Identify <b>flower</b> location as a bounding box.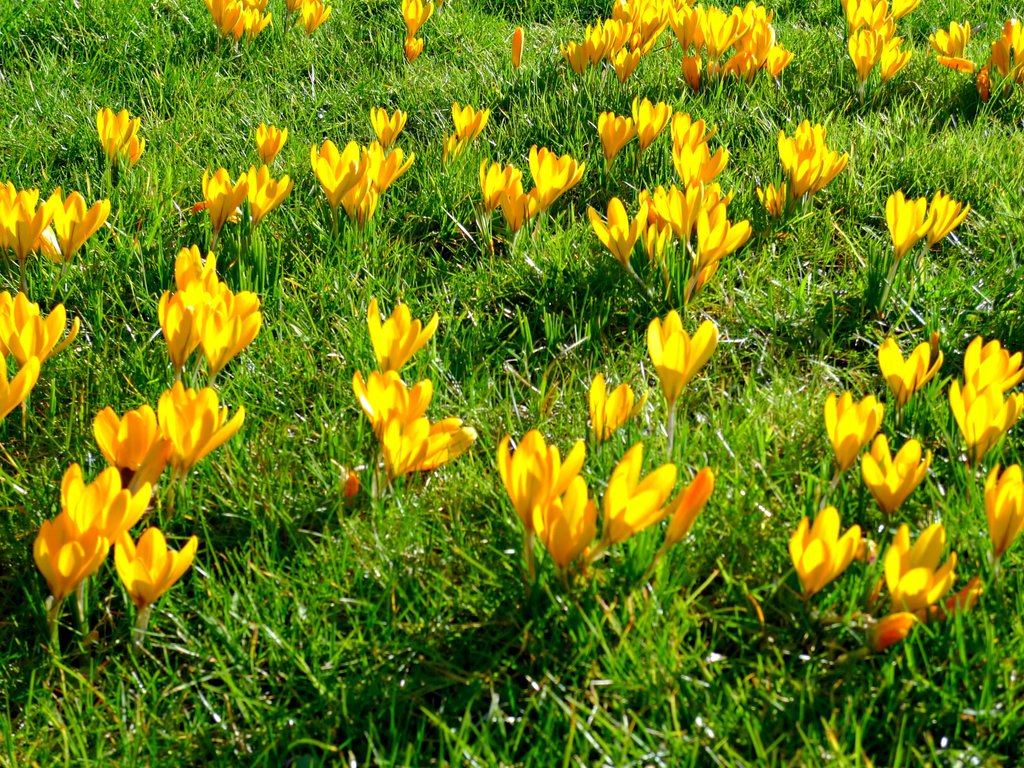
(893, 0, 914, 16).
